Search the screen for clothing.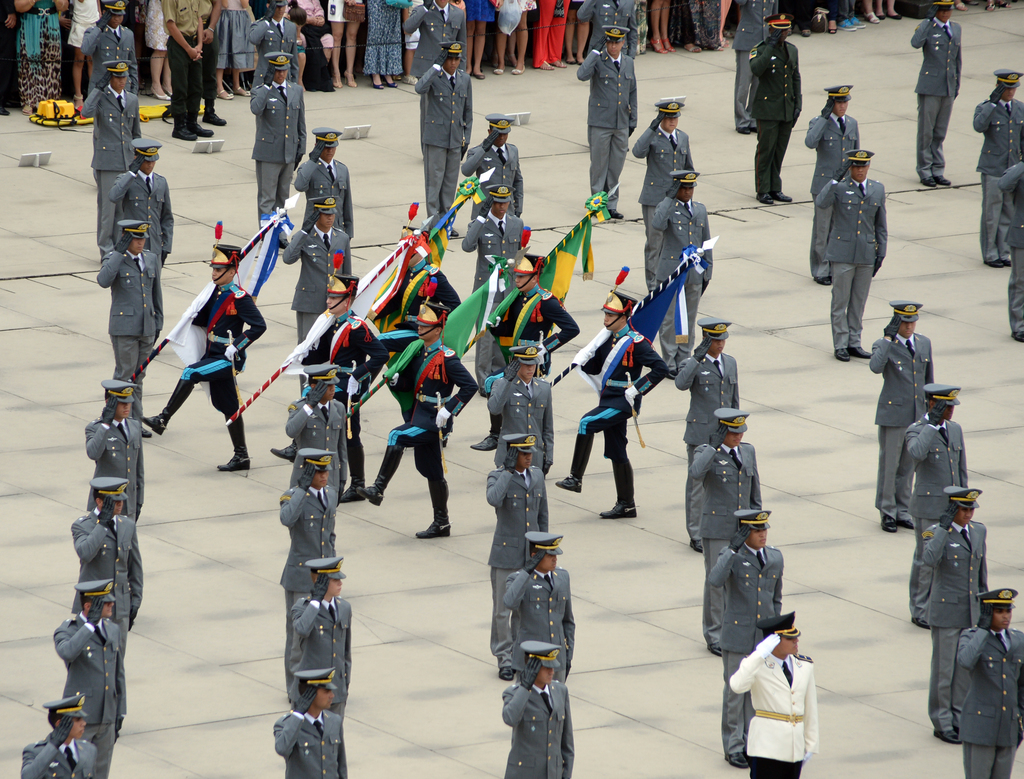
Found at <bbox>80, 416, 143, 520</bbox>.
